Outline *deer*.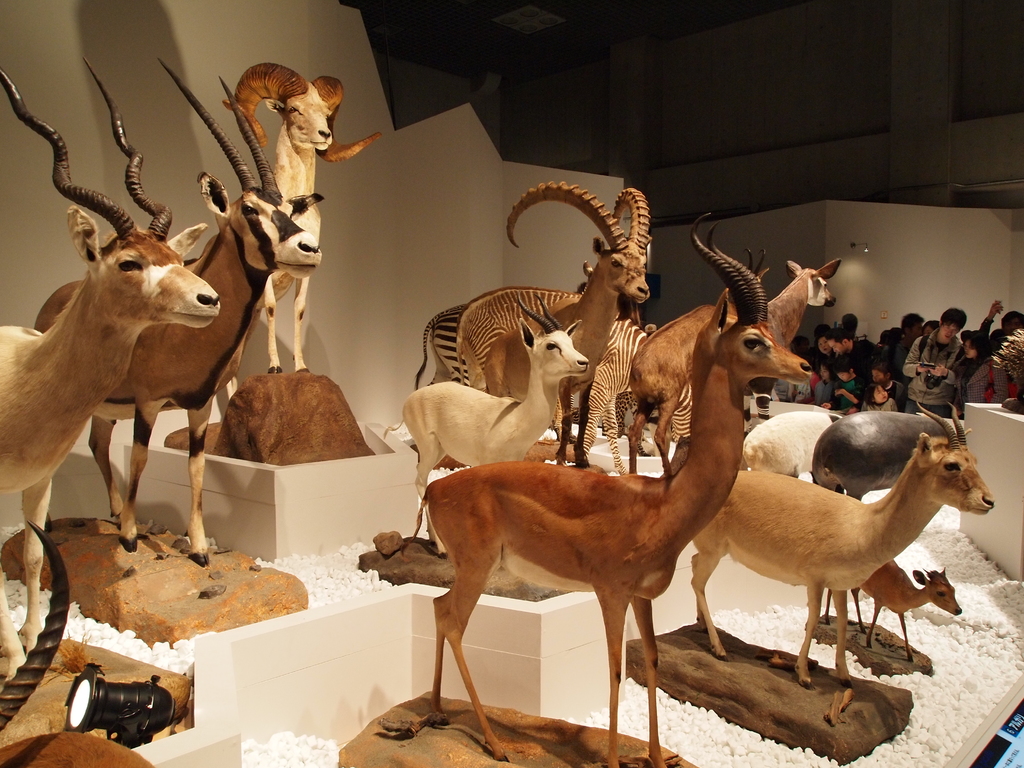
Outline: <bbox>480, 179, 650, 467</bbox>.
